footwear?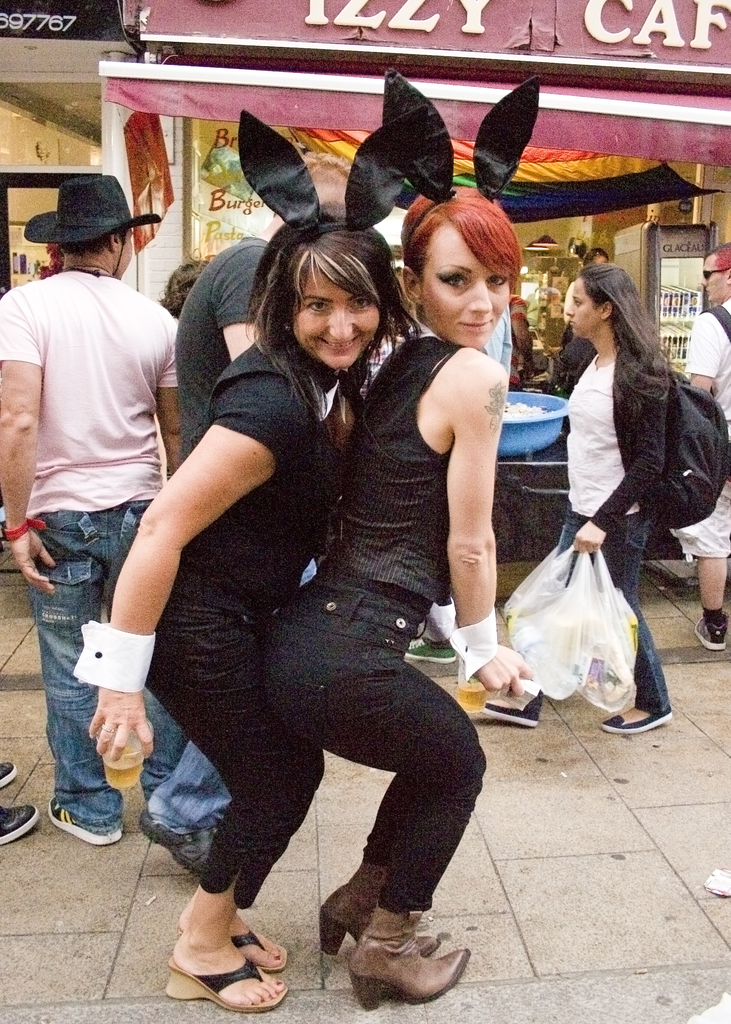
(x1=45, y1=801, x2=131, y2=844)
